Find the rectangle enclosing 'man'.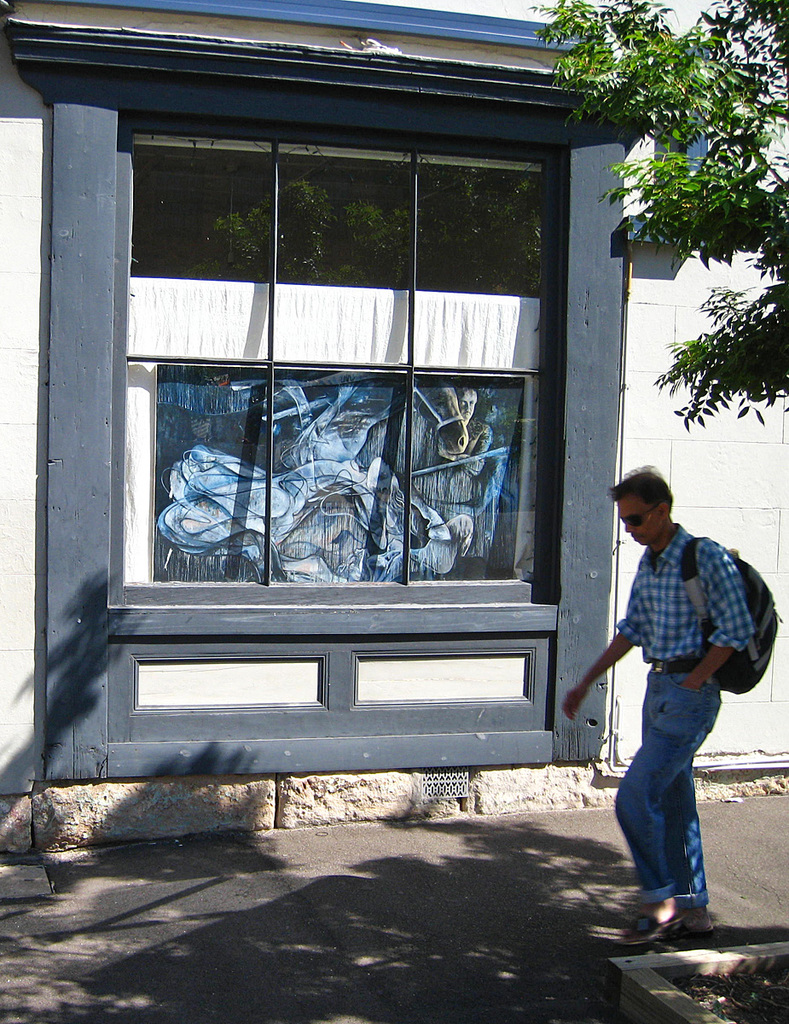
578, 463, 762, 948.
